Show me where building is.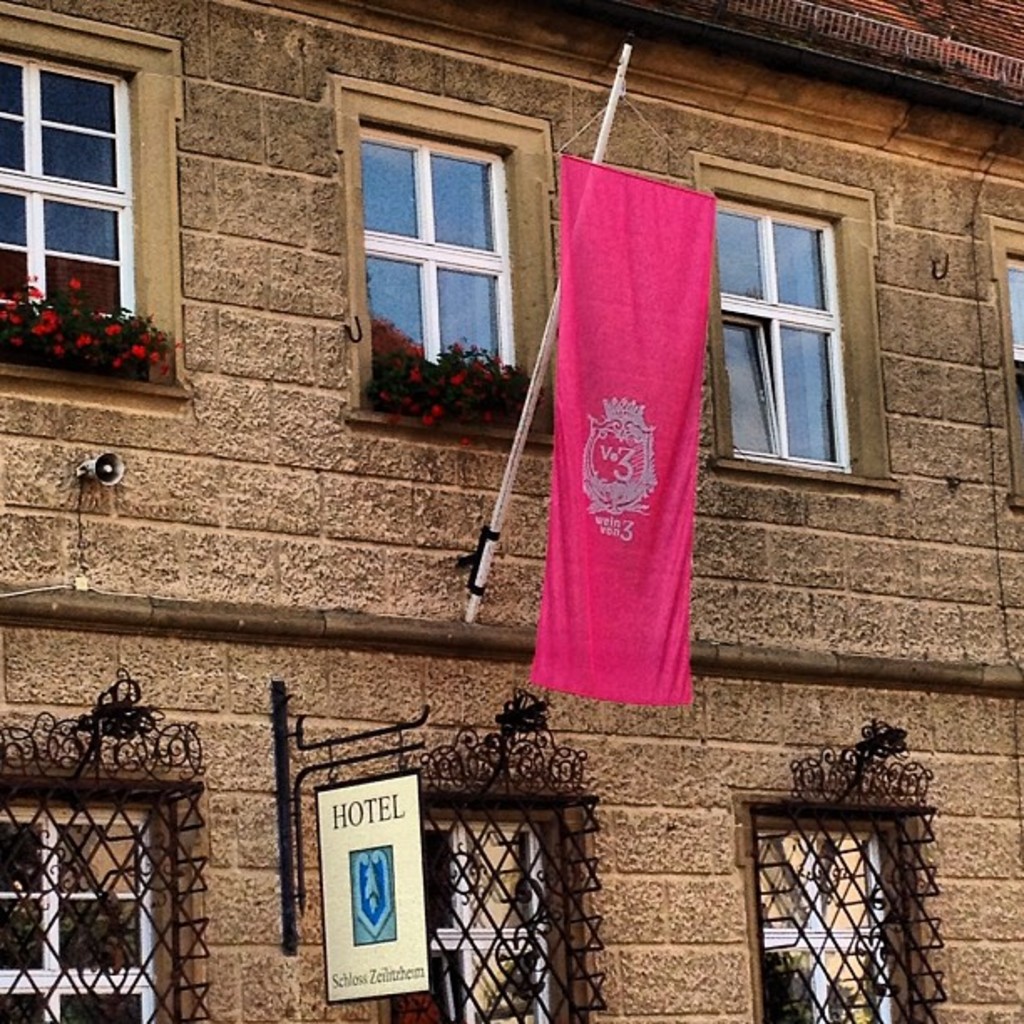
building is at box=[0, 0, 1022, 1022].
